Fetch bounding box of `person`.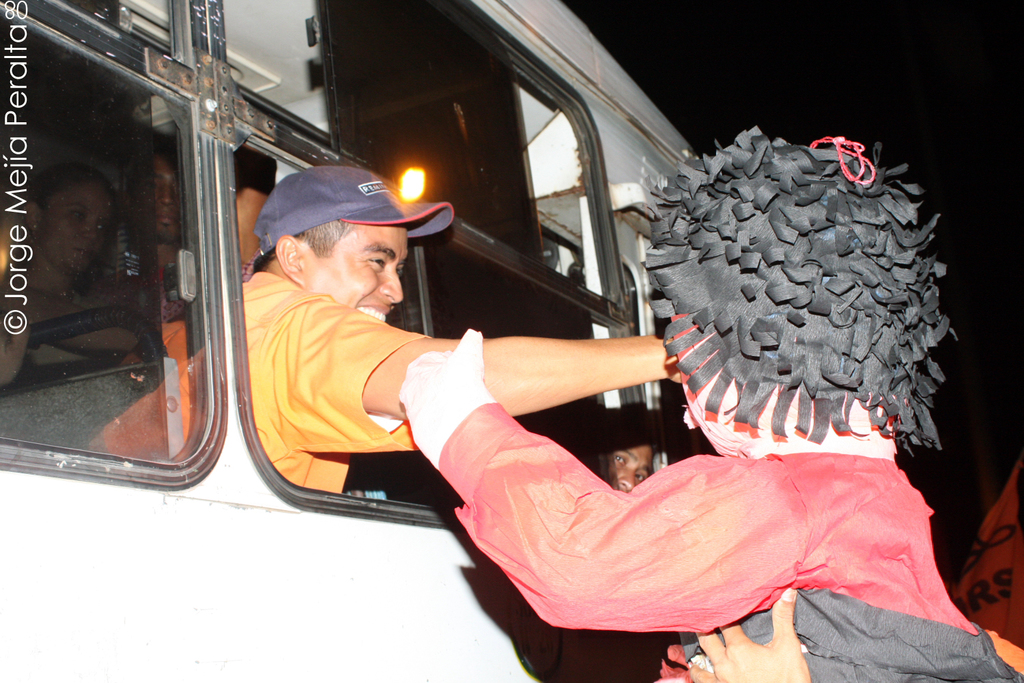
Bbox: BBox(400, 122, 1023, 682).
